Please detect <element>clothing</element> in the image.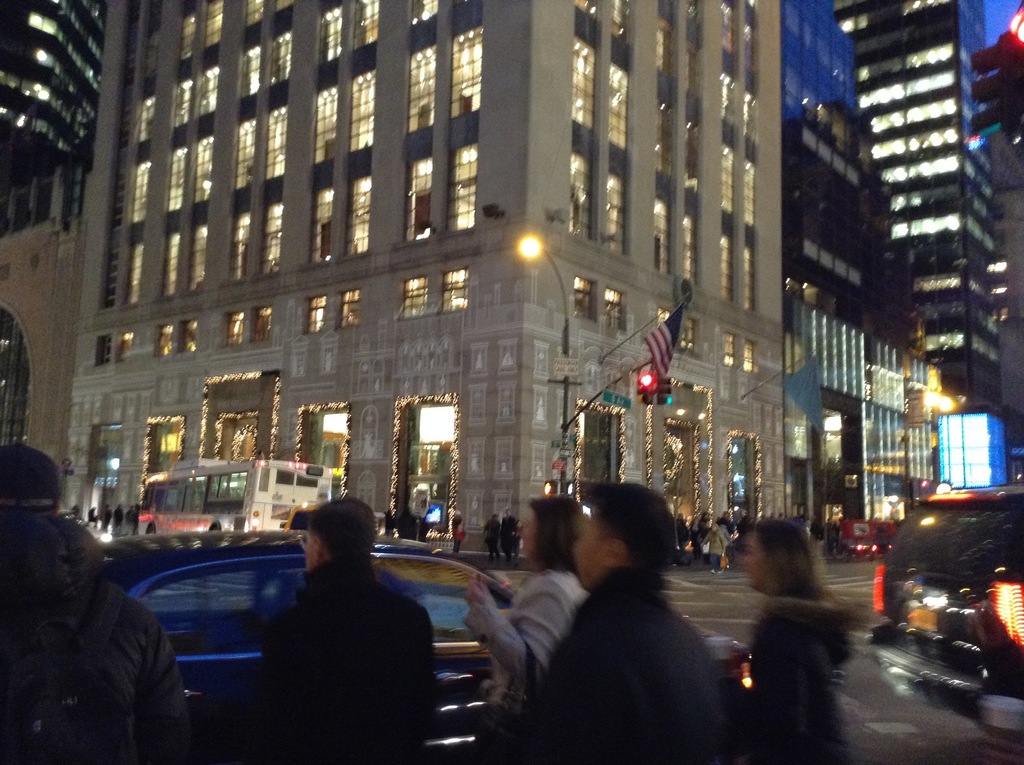
l=501, t=517, r=514, b=561.
